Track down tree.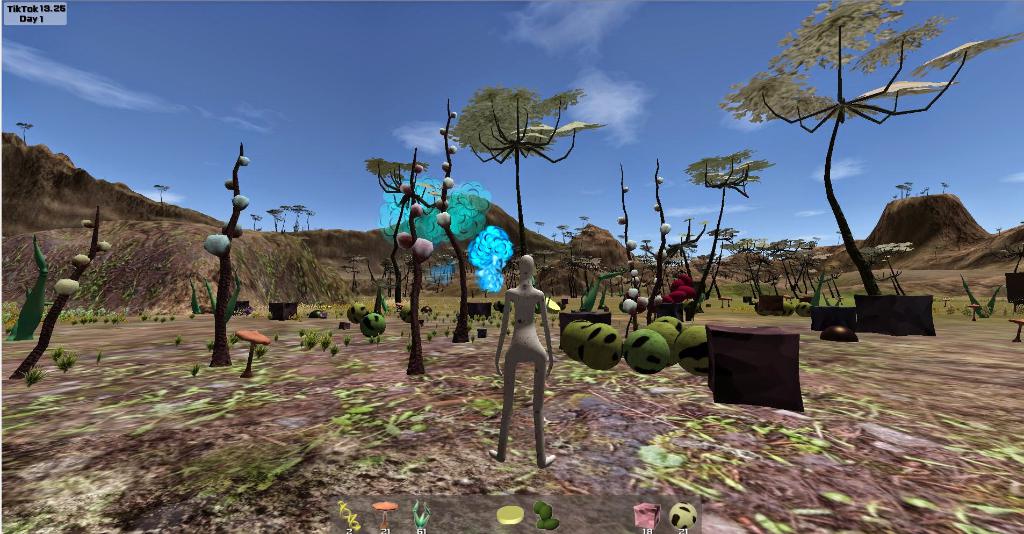
Tracked to bbox(425, 82, 609, 270).
